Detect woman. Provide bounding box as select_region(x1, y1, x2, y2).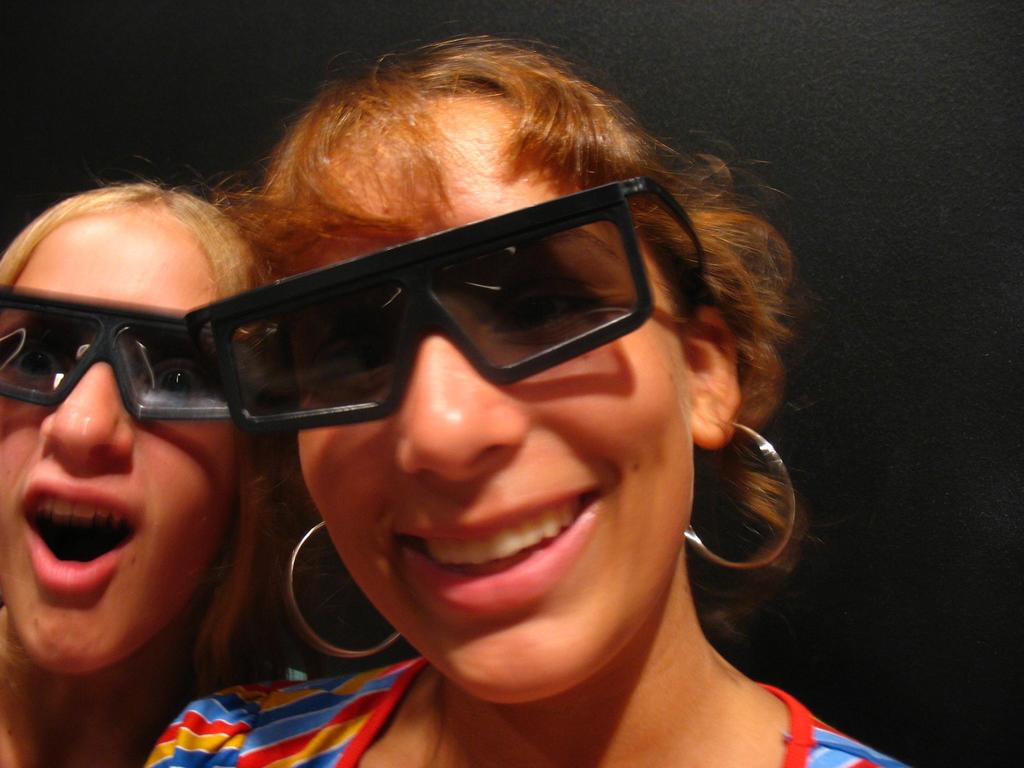
select_region(3, 172, 286, 767).
